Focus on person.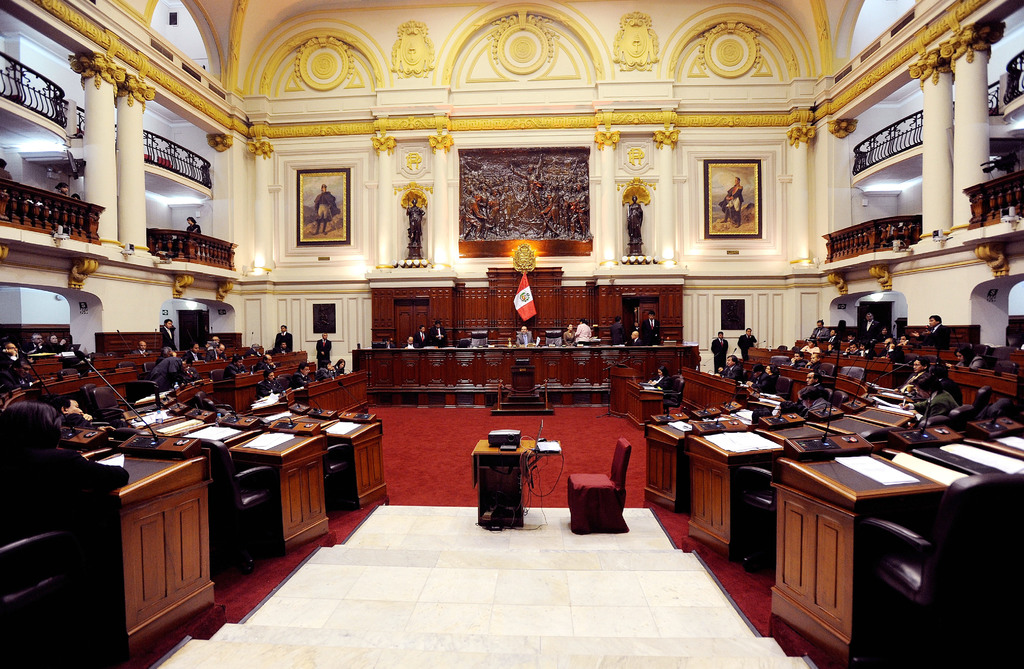
Focused at 404, 331, 413, 346.
